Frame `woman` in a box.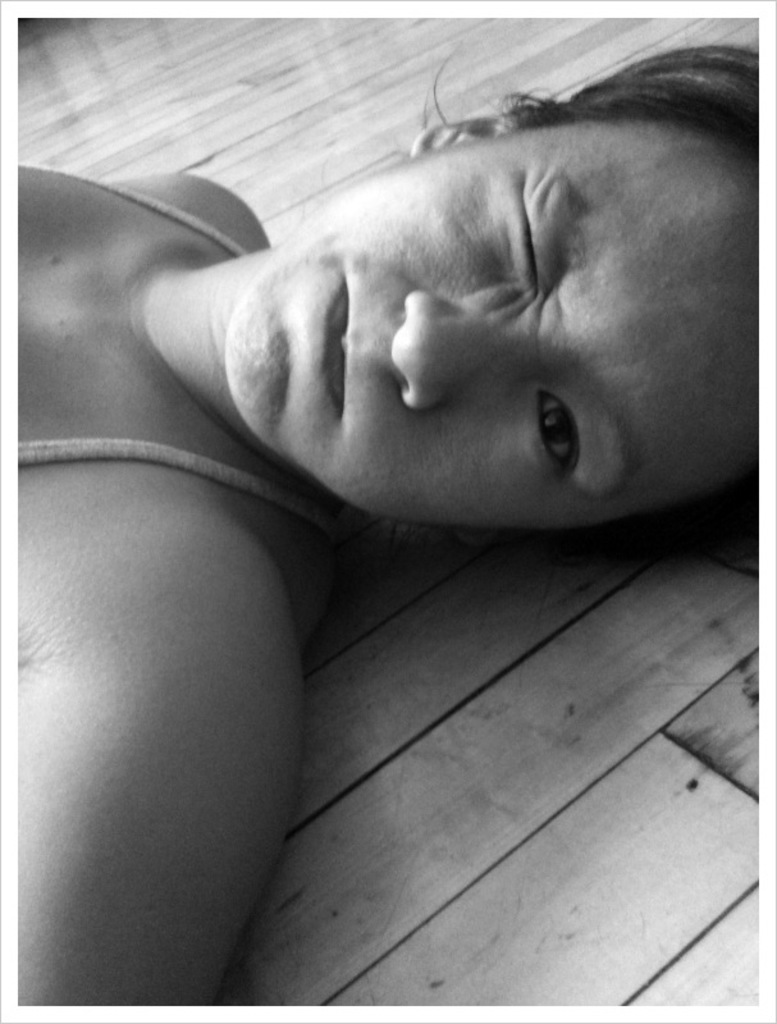
Rect(15, 49, 762, 1009).
